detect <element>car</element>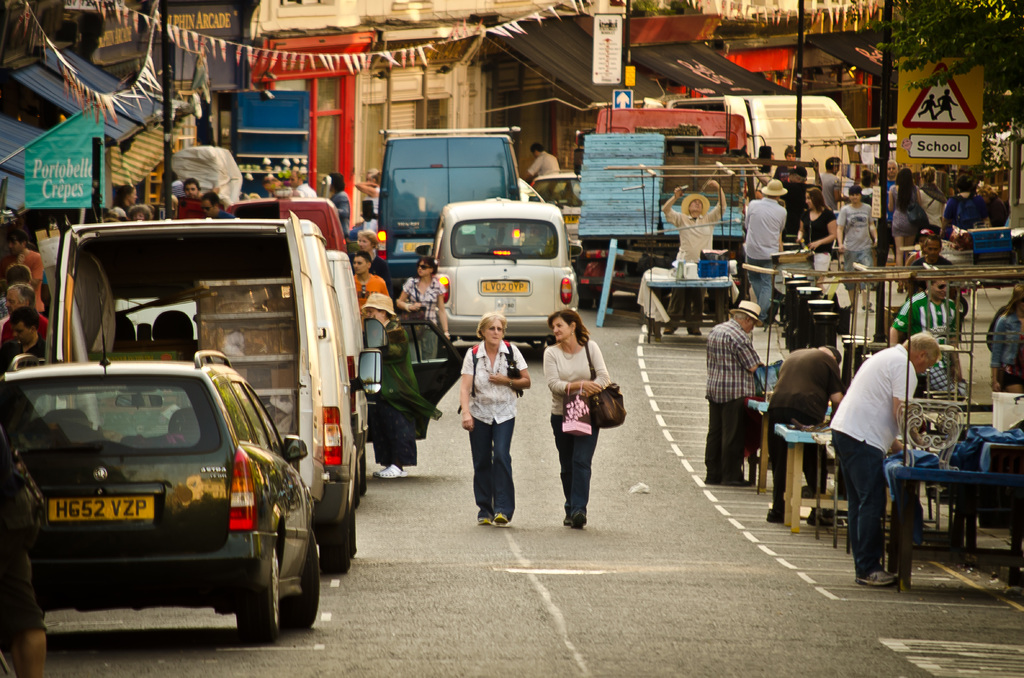
pyautogui.locateOnScreen(1, 348, 301, 640)
